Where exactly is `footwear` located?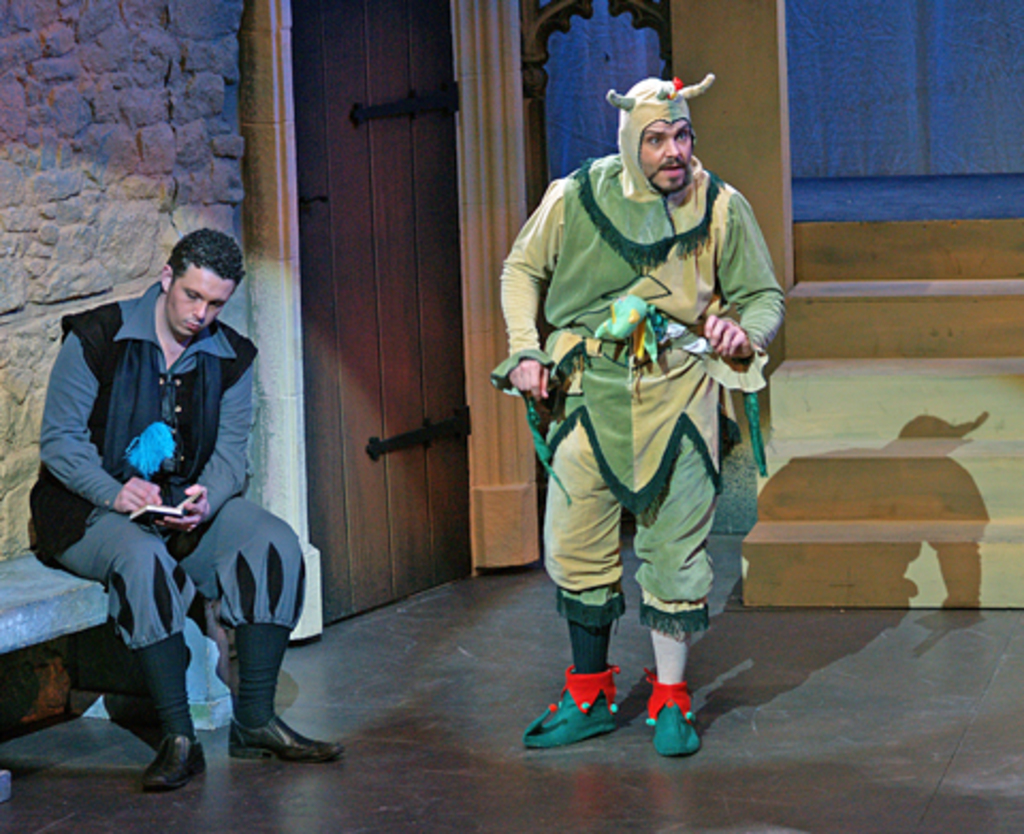
Its bounding box is (224, 715, 348, 766).
